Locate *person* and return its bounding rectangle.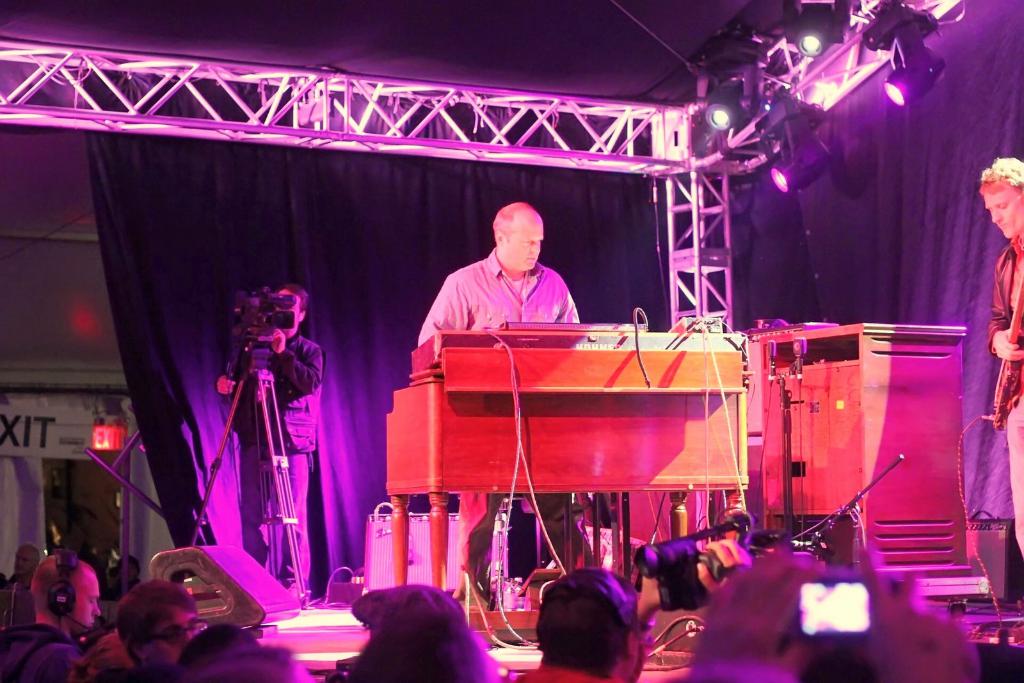
bbox=[413, 192, 589, 616].
